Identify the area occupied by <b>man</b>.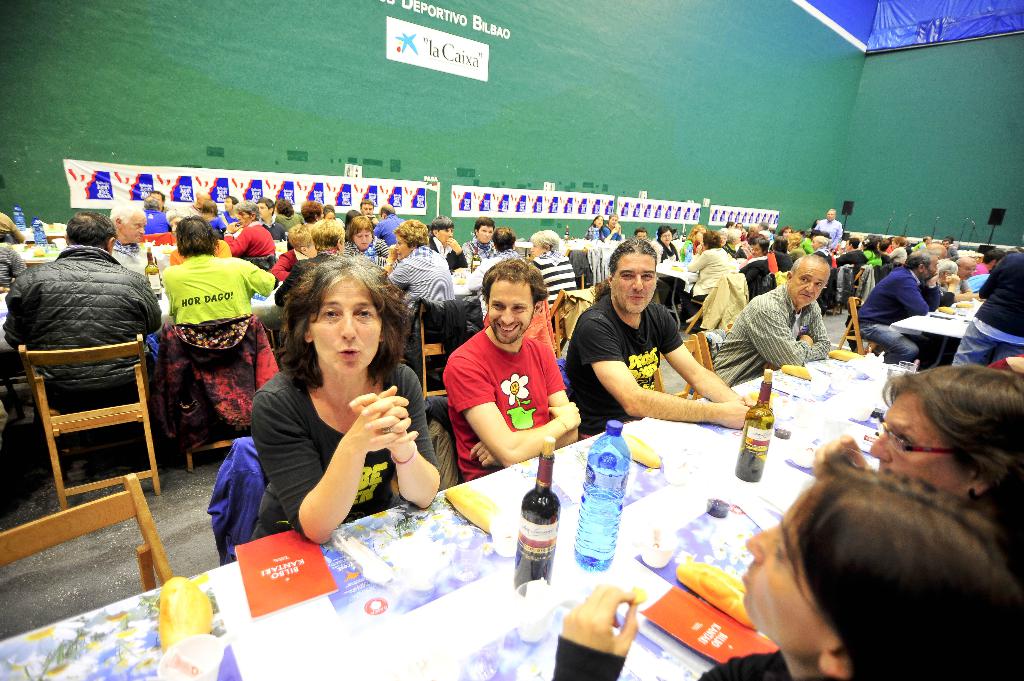
Area: [left=434, top=259, right=582, bottom=487].
